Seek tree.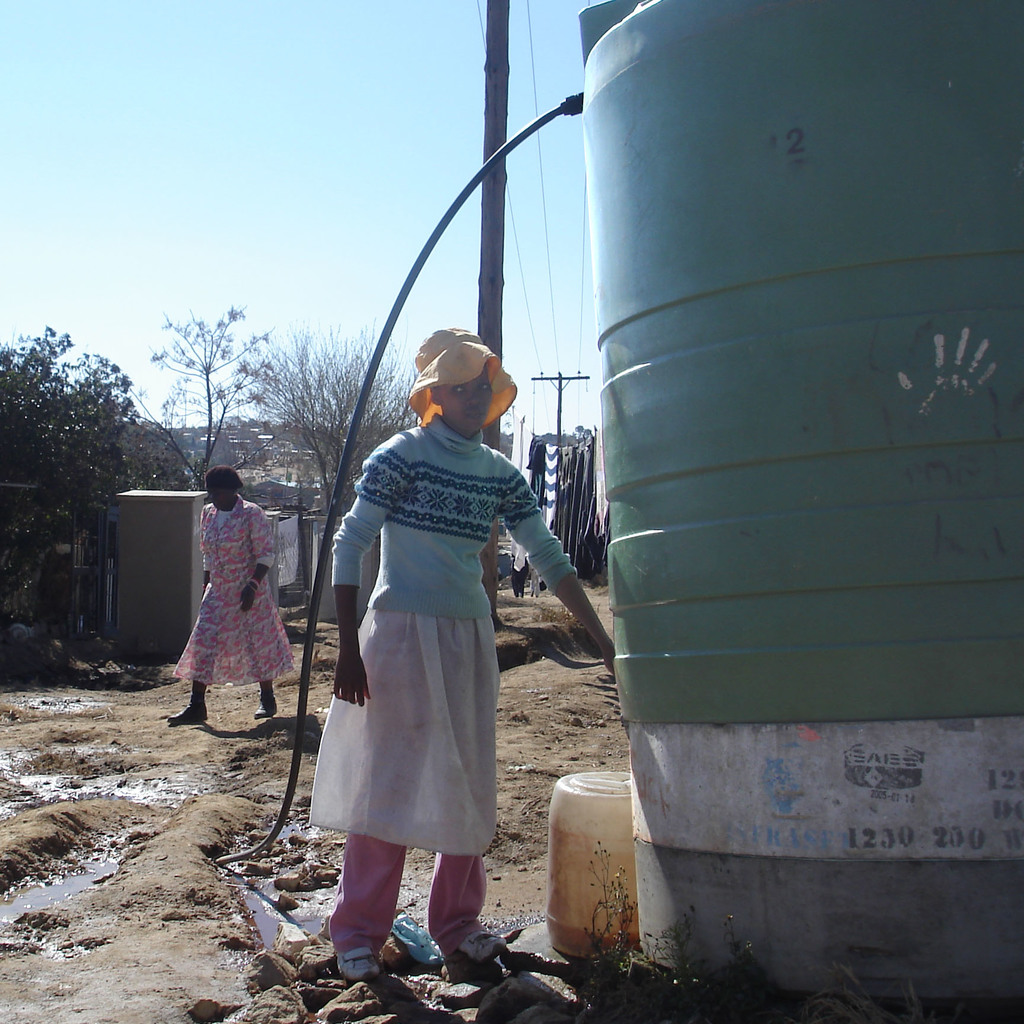
(left=239, top=323, right=419, bottom=509).
